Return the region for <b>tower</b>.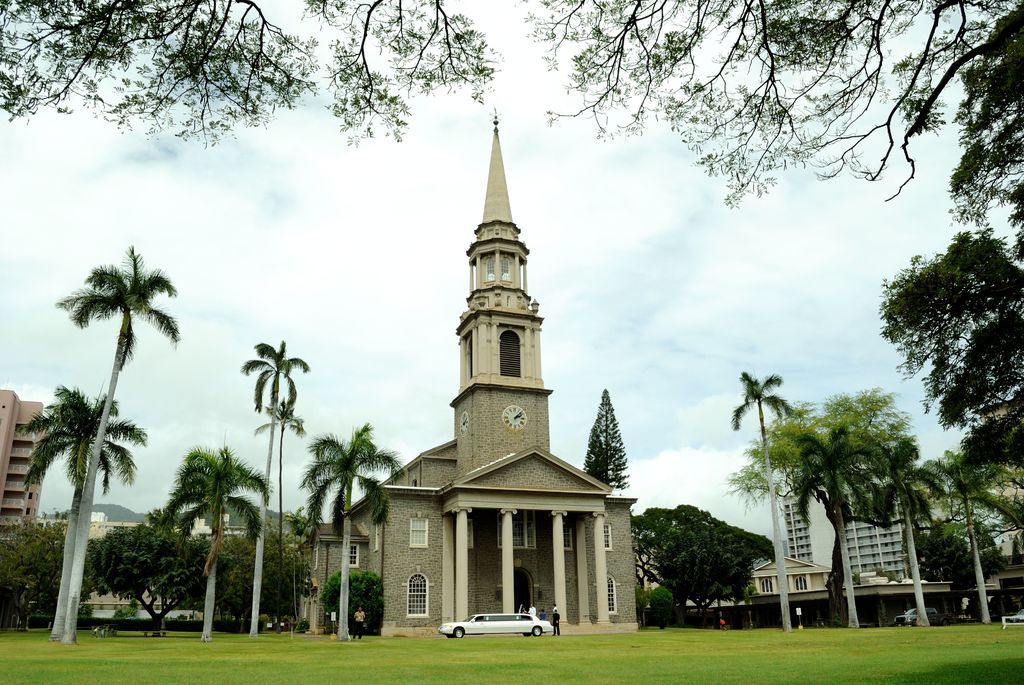
x1=449 y1=107 x2=554 y2=482.
